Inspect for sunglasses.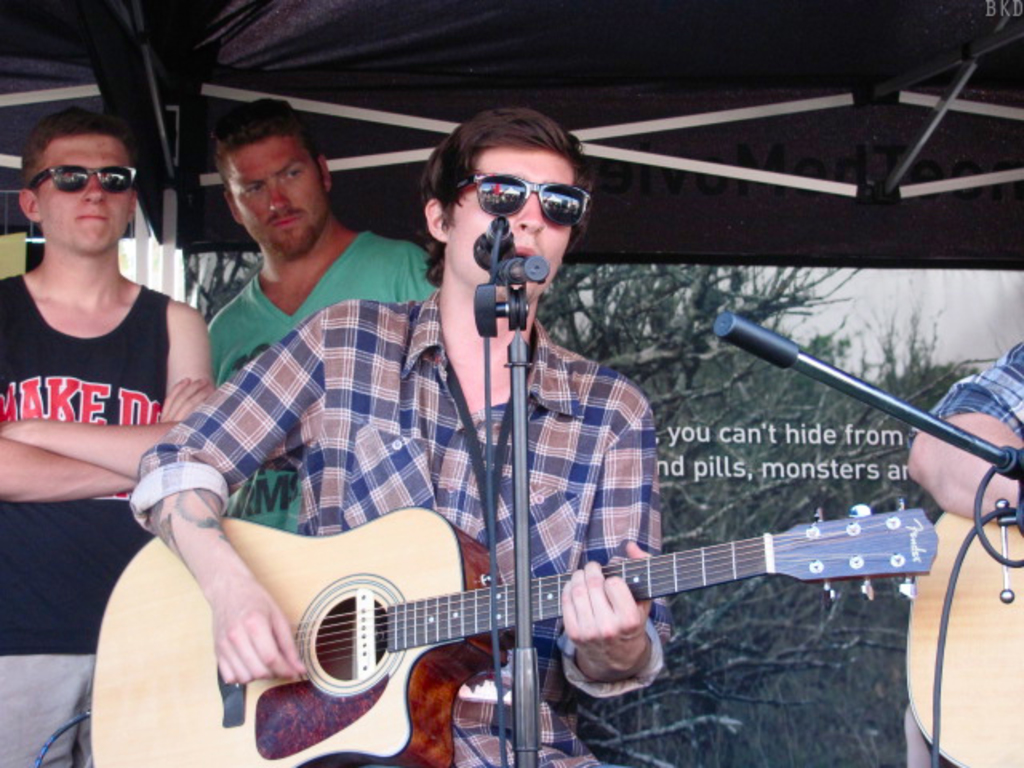
Inspection: {"left": 27, "top": 166, "right": 136, "bottom": 195}.
